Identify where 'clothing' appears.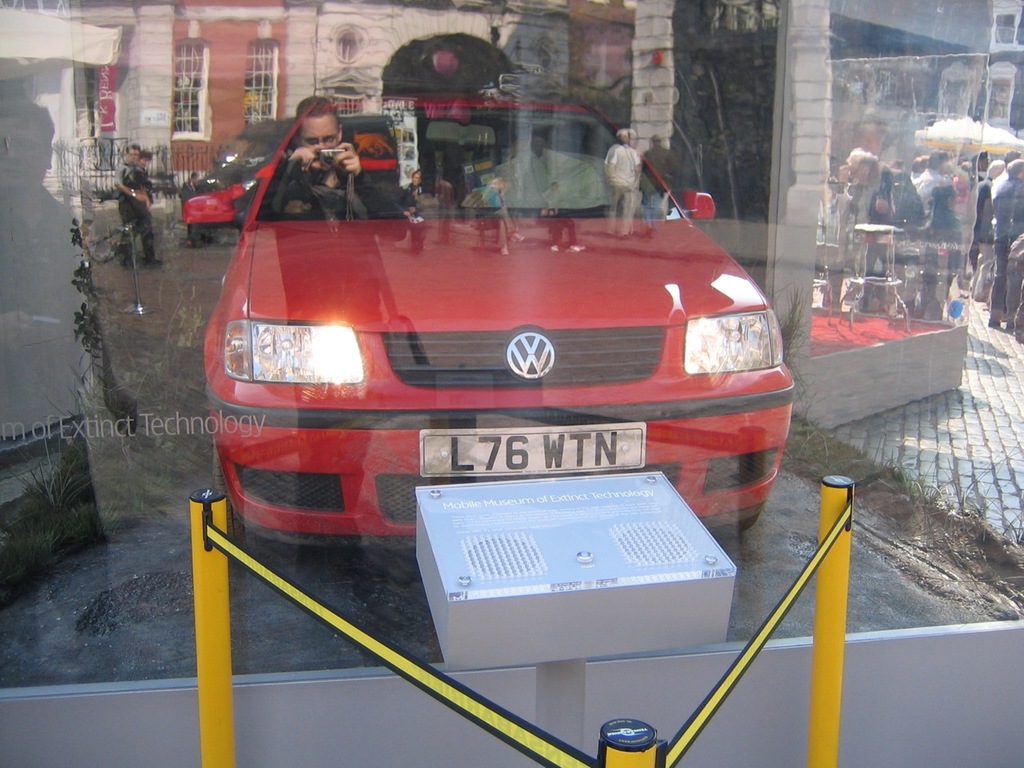
Appears at <region>992, 174, 1023, 326</region>.
